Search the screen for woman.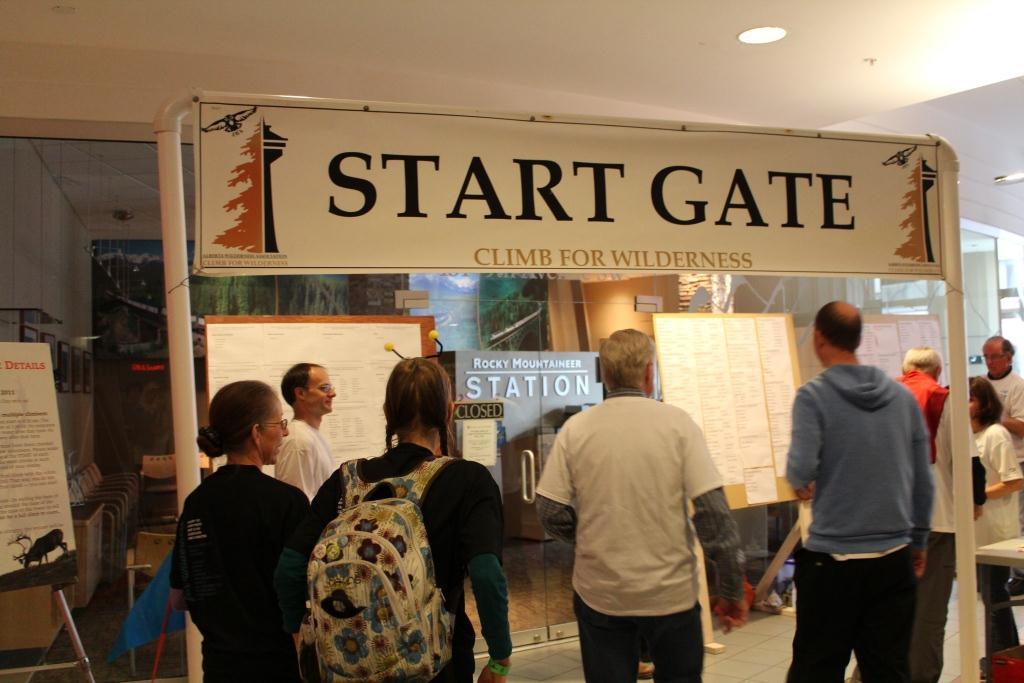
Found at <bbox>161, 368, 316, 682</bbox>.
